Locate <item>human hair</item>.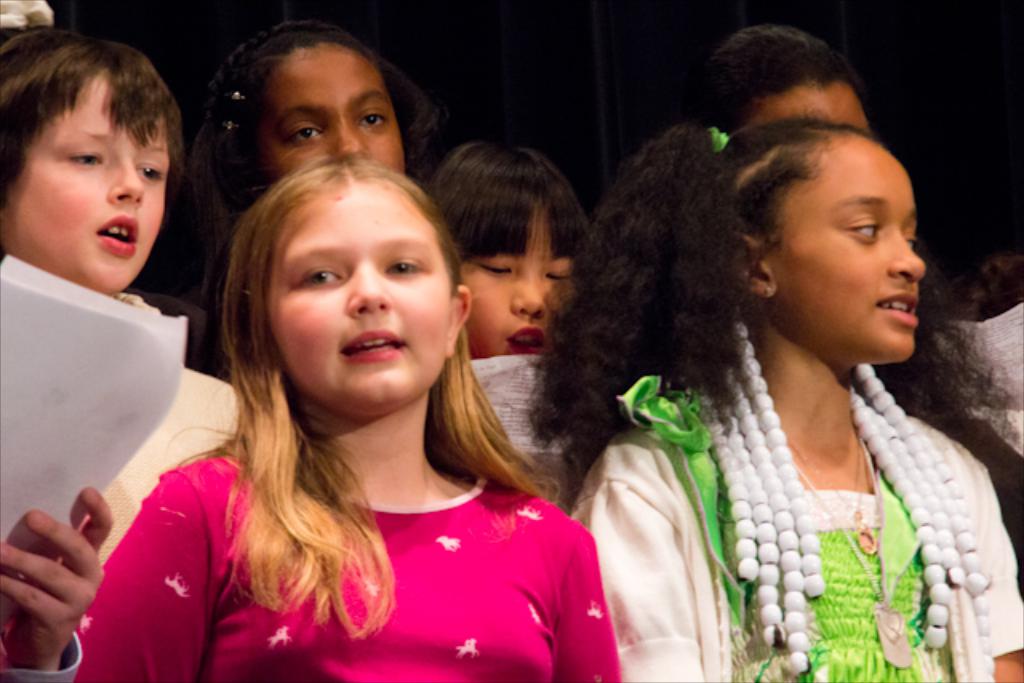
Bounding box: [x1=198, y1=19, x2=438, y2=238].
